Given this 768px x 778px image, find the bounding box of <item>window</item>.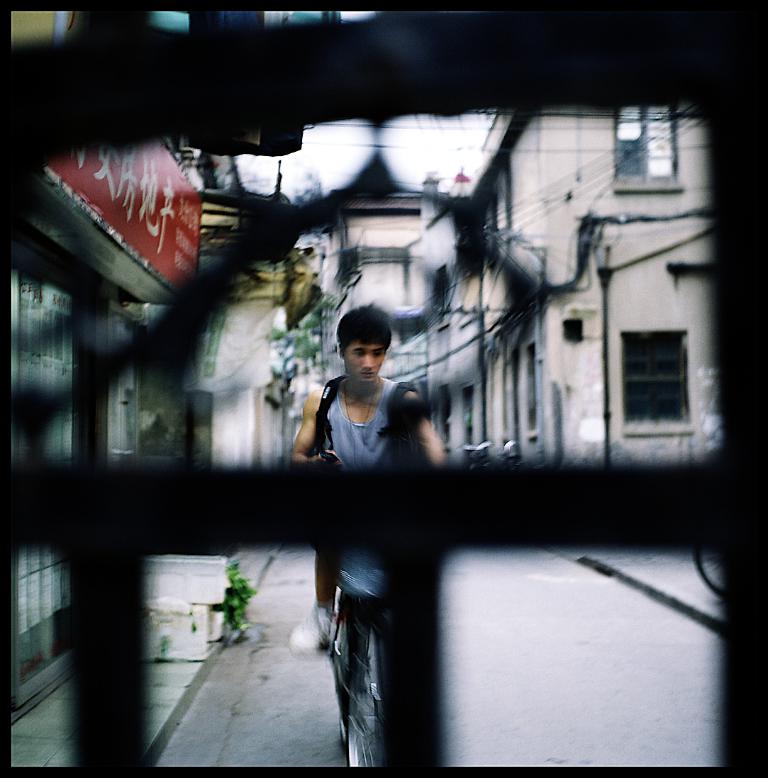
464,370,479,448.
